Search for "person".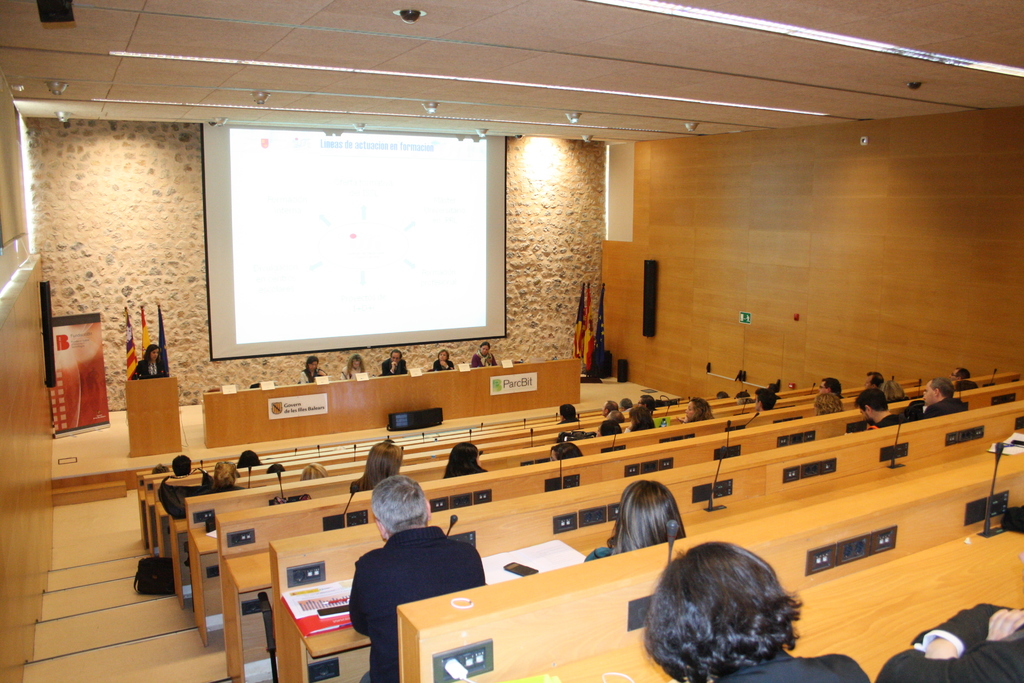
Found at {"left": 295, "top": 352, "right": 314, "bottom": 379}.
